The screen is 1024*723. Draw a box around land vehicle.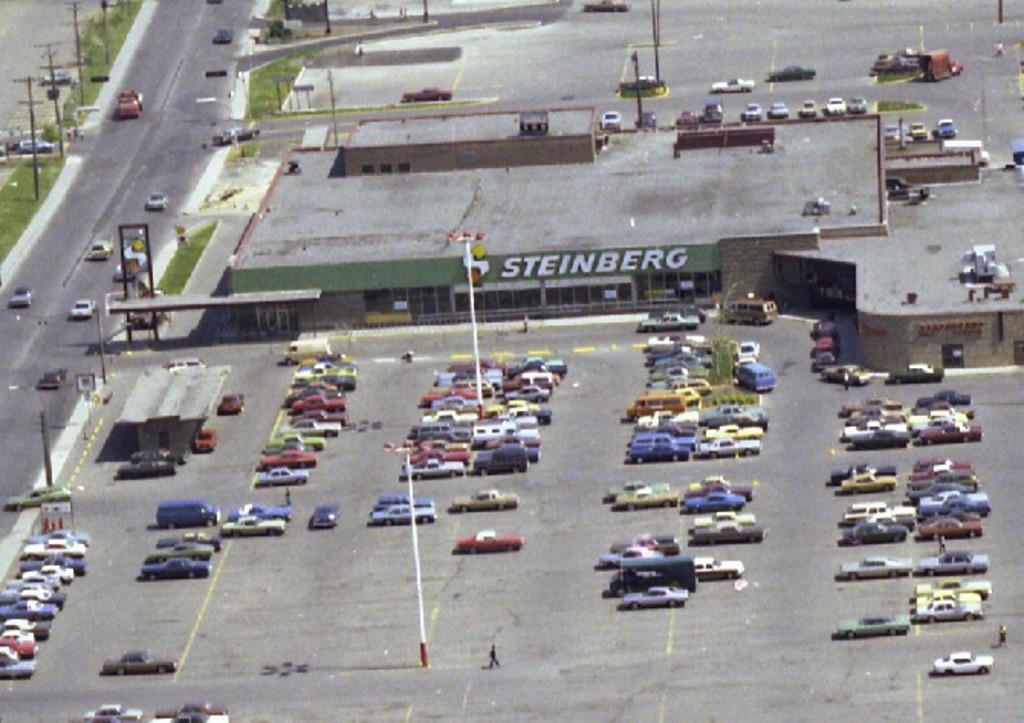
select_region(830, 459, 899, 488).
